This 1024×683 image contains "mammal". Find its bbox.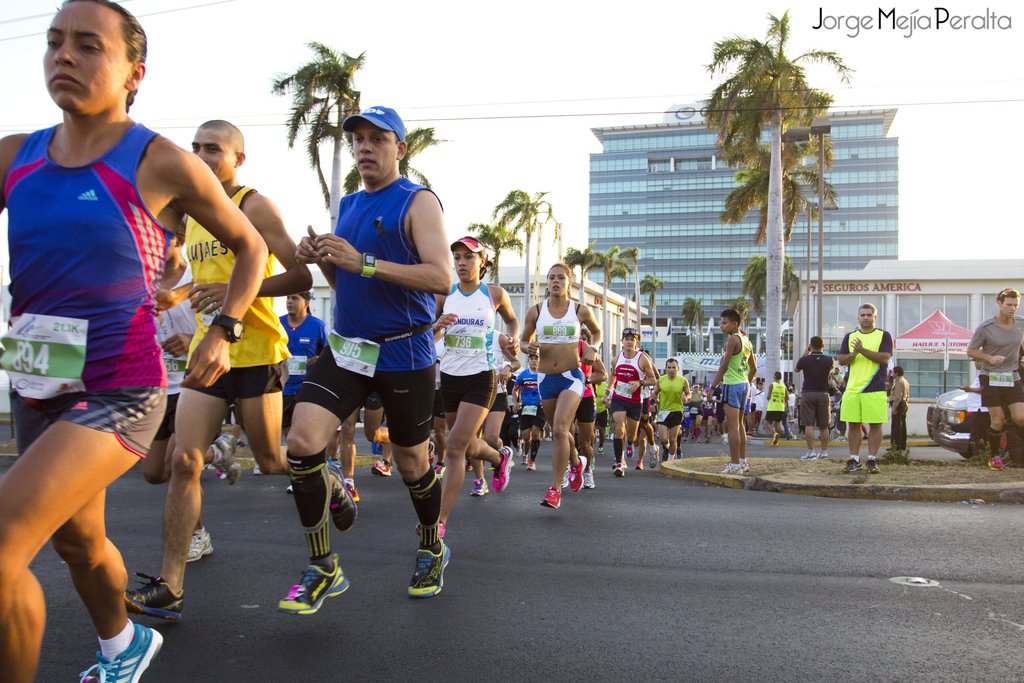
select_region(890, 365, 909, 451).
